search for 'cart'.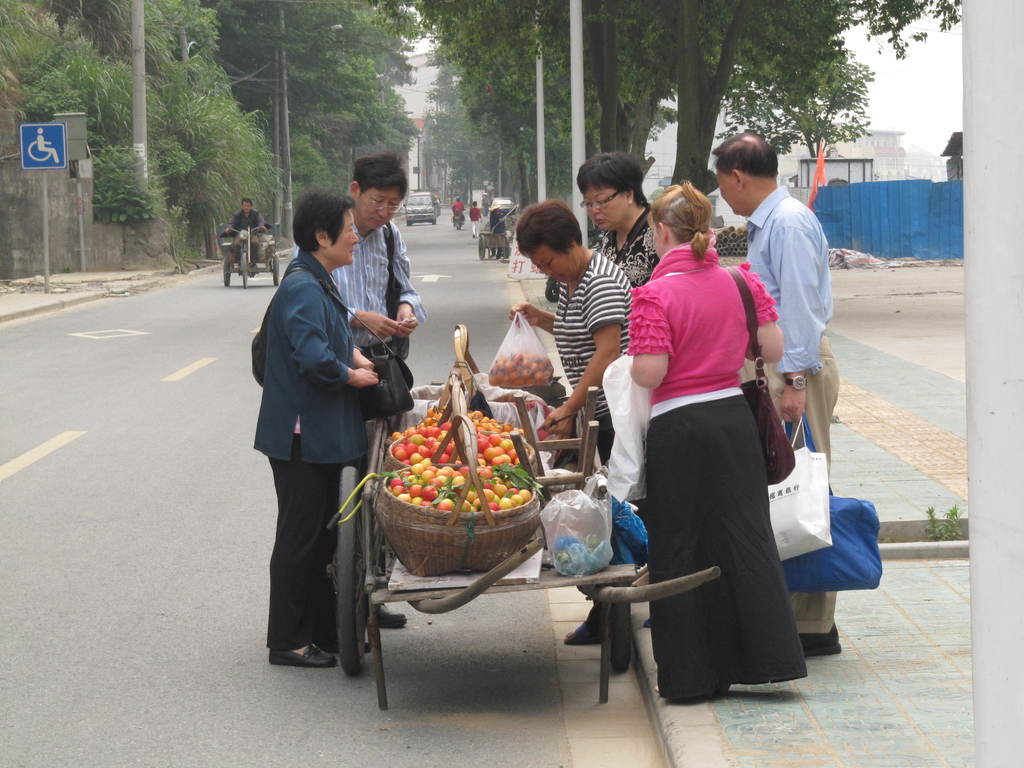
Found at {"left": 479, "top": 232, "right": 511, "bottom": 262}.
